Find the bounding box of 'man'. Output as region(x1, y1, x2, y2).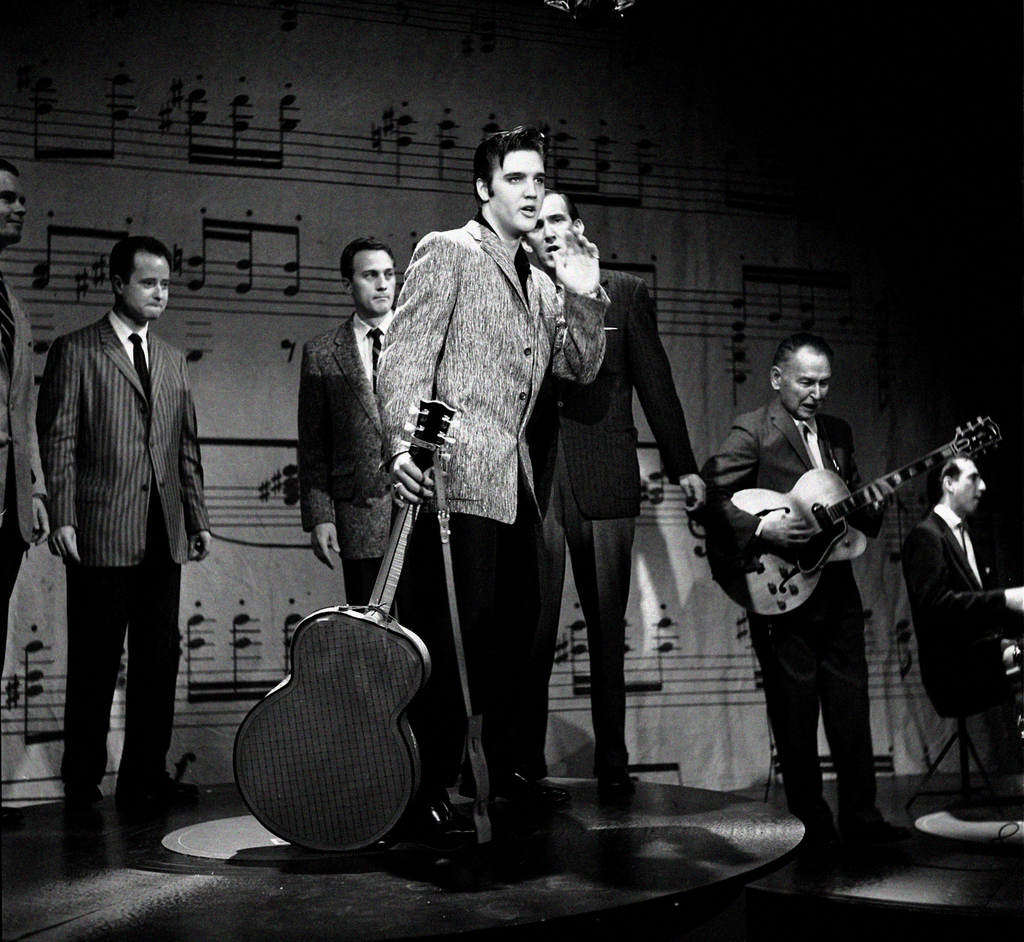
region(297, 239, 406, 610).
